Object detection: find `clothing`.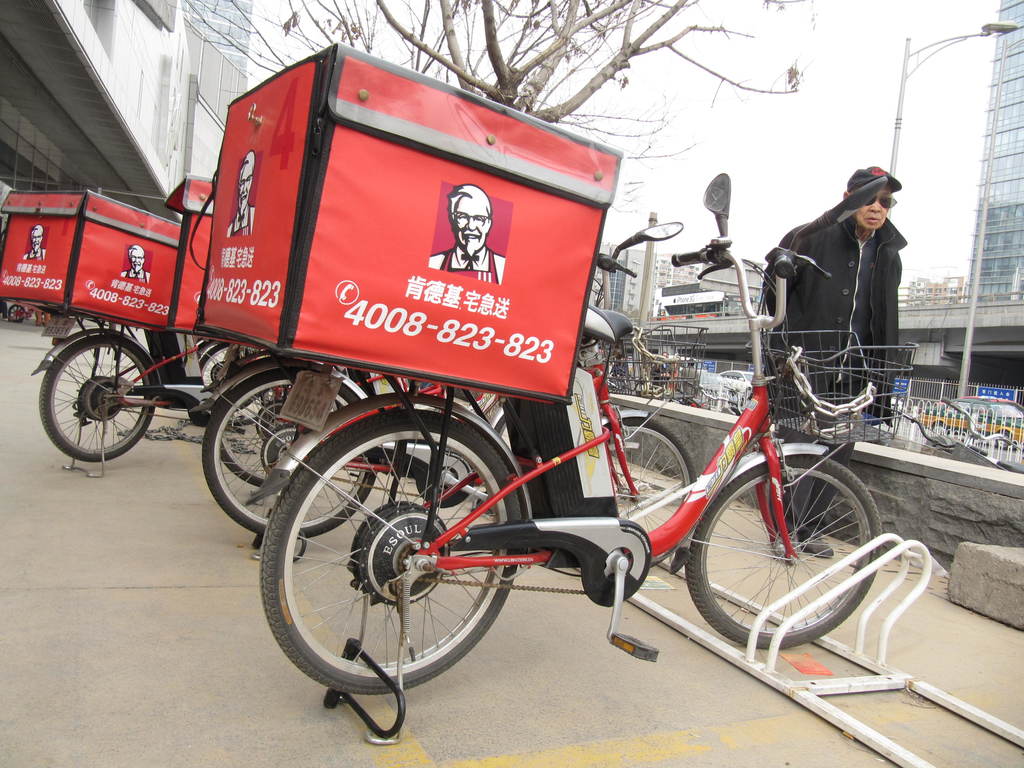
762 160 918 397.
